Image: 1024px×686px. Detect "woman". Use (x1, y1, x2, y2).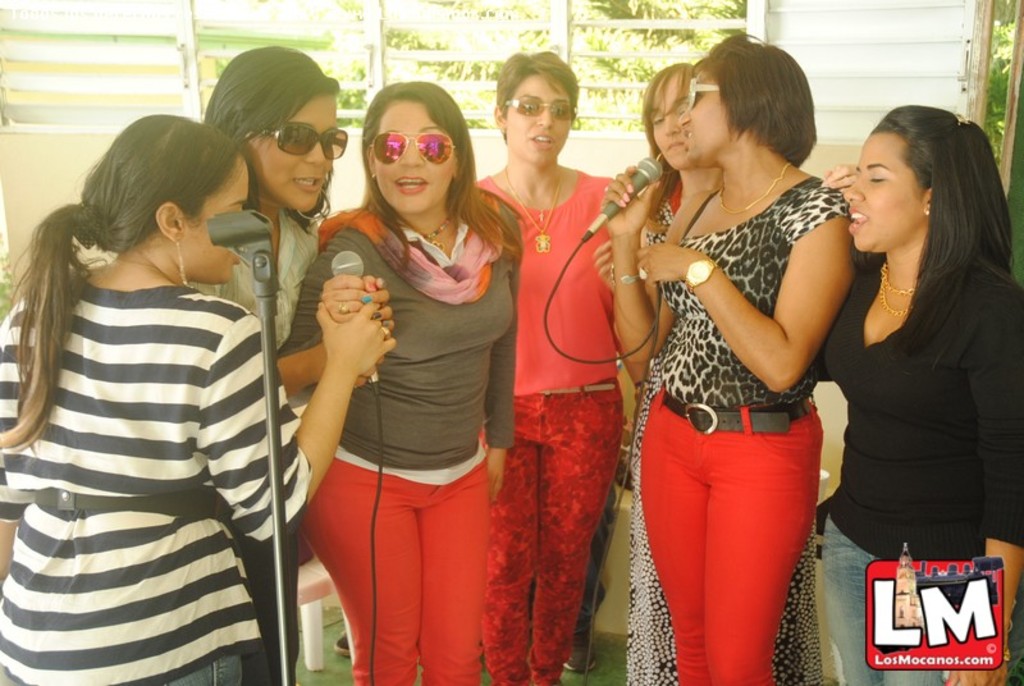
(815, 101, 1023, 685).
